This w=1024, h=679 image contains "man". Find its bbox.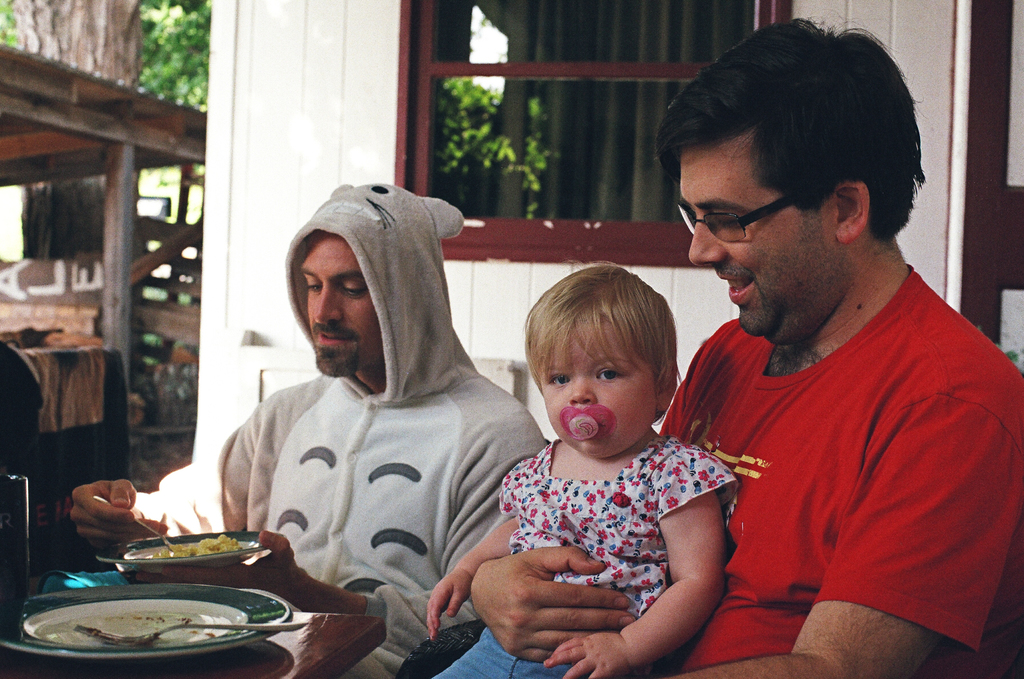
crop(470, 12, 1023, 678).
